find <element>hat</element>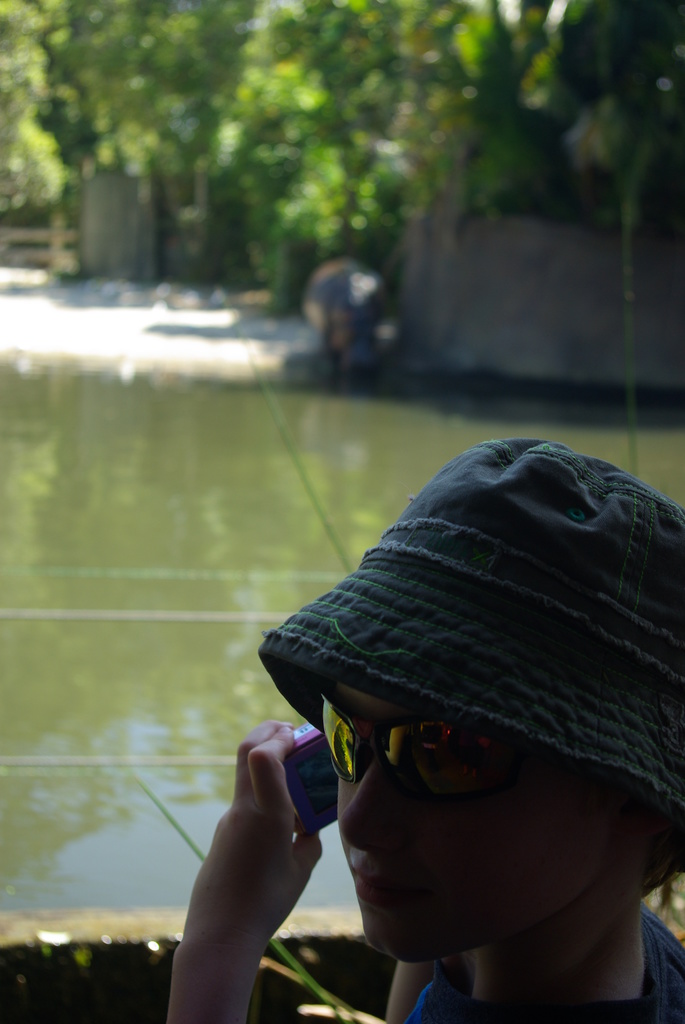
Rect(249, 442, 684, 820)
